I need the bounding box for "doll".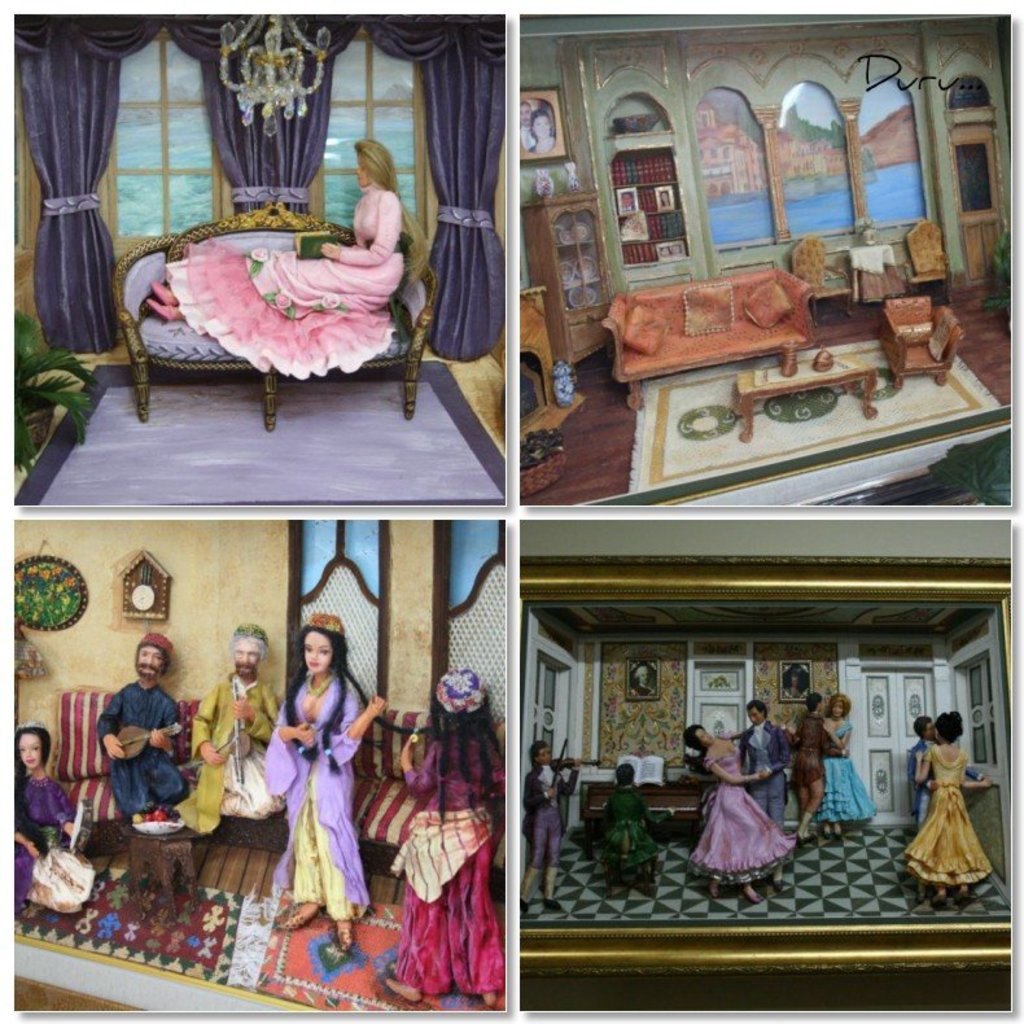
Here it is: <bbox>604, 760, 658, 890</bbox>.
